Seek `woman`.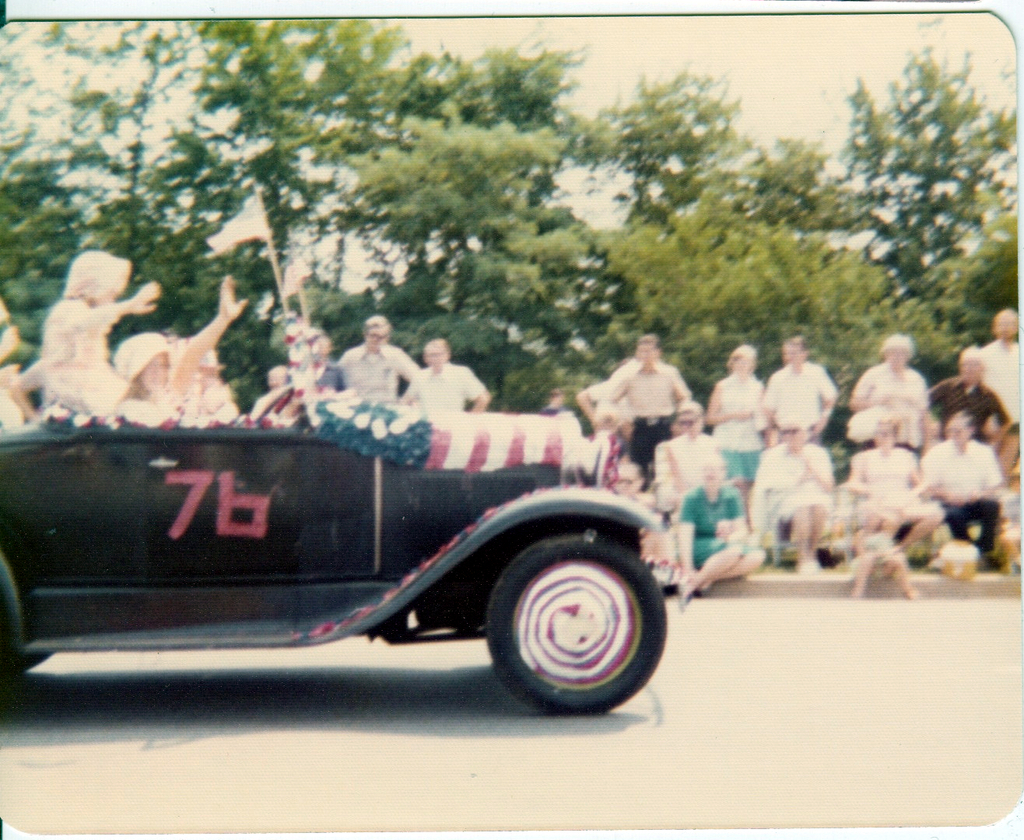
crop(847, 411, 944, 555).
